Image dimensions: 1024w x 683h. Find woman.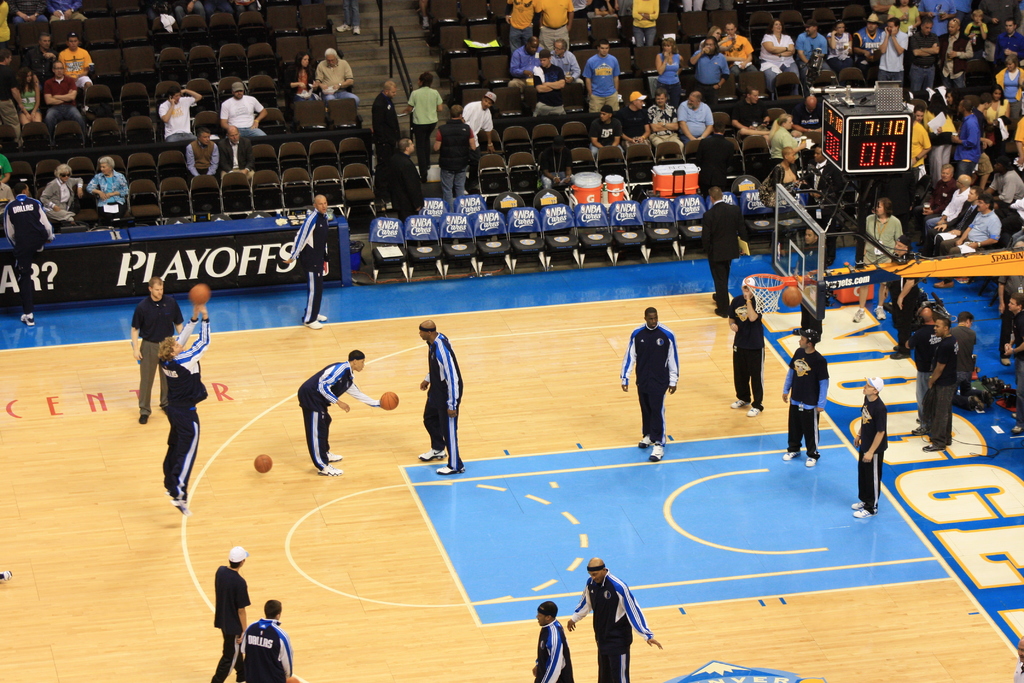
pyautogui.locateOnScreen(41, 165, 83, 226).
